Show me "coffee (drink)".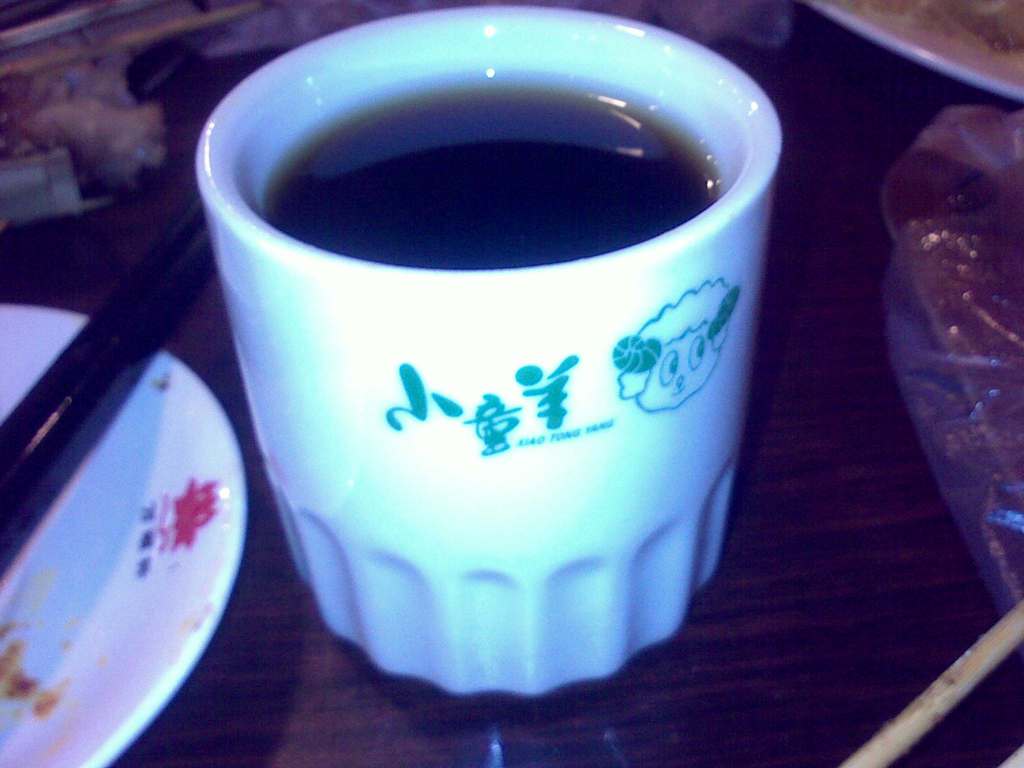
"coffee (drink)" is here: BBox(259, 68, 728, 267).
